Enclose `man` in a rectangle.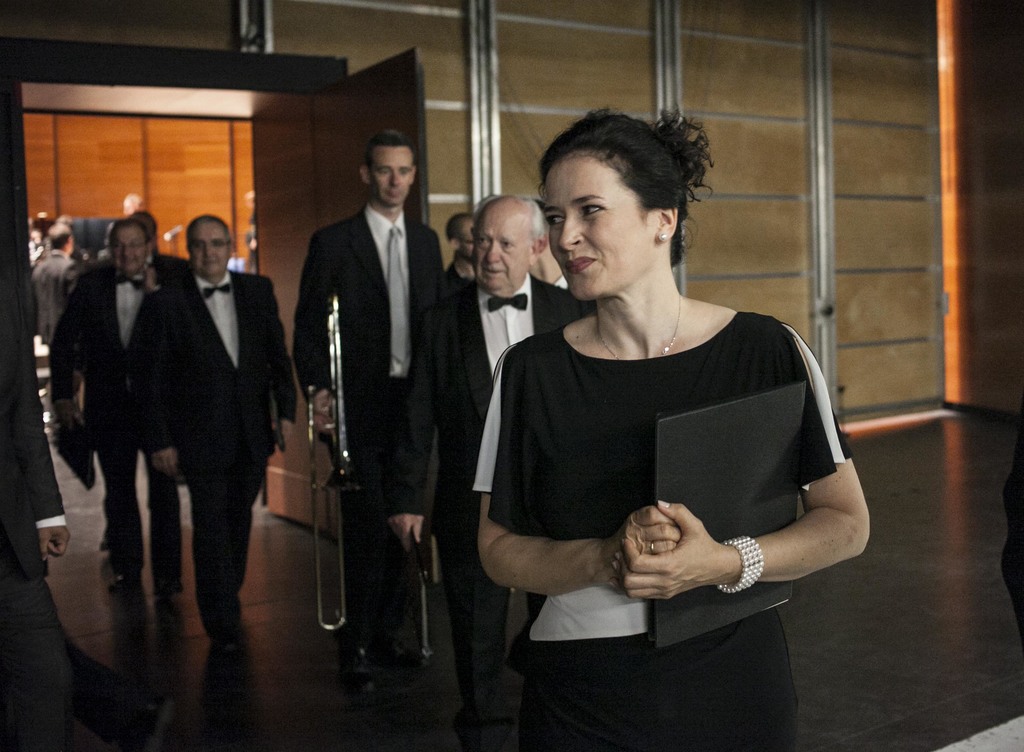
{"left": 33, "top": 220, "right": 76, "bottom": 439}.
